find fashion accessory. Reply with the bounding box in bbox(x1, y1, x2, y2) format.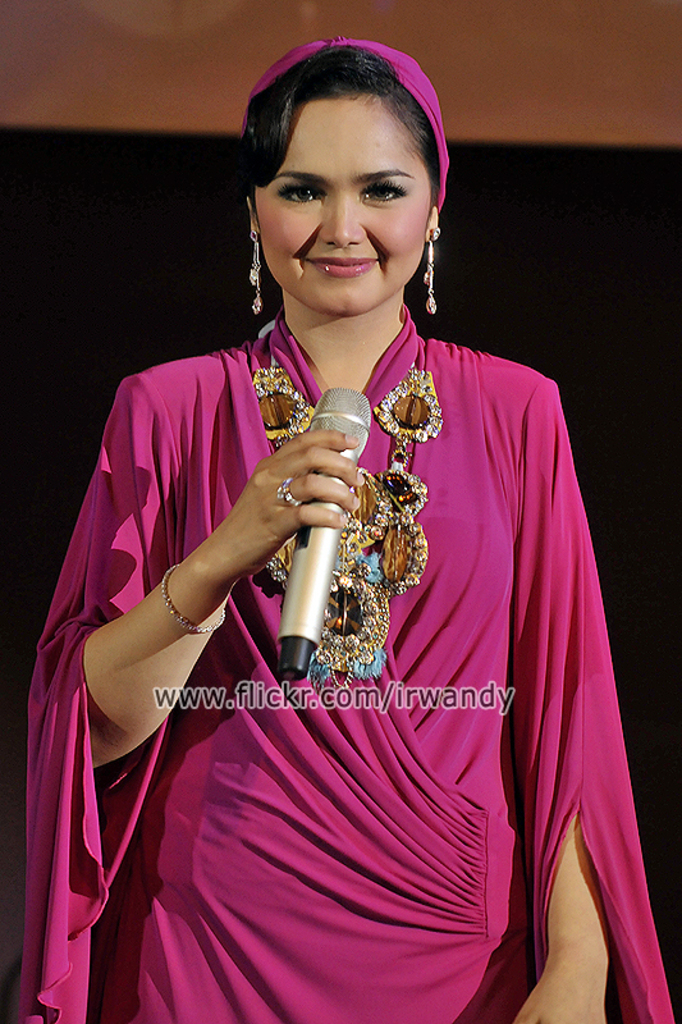
bbox(246, 236, 266, 316).
